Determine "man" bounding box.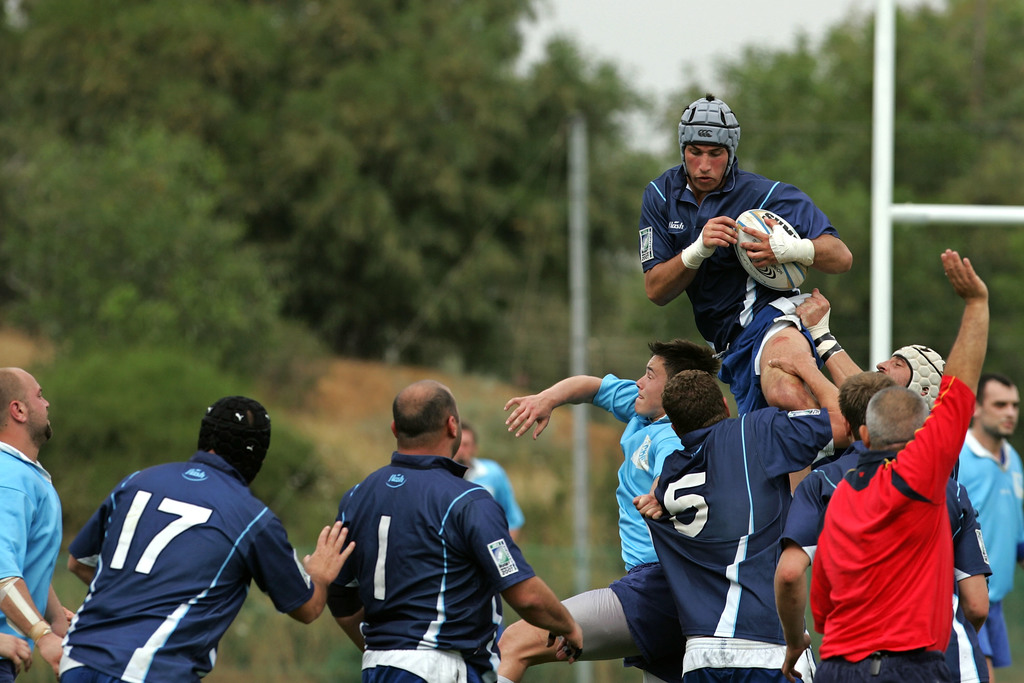
Determined: (0, 366, 69, 682).
